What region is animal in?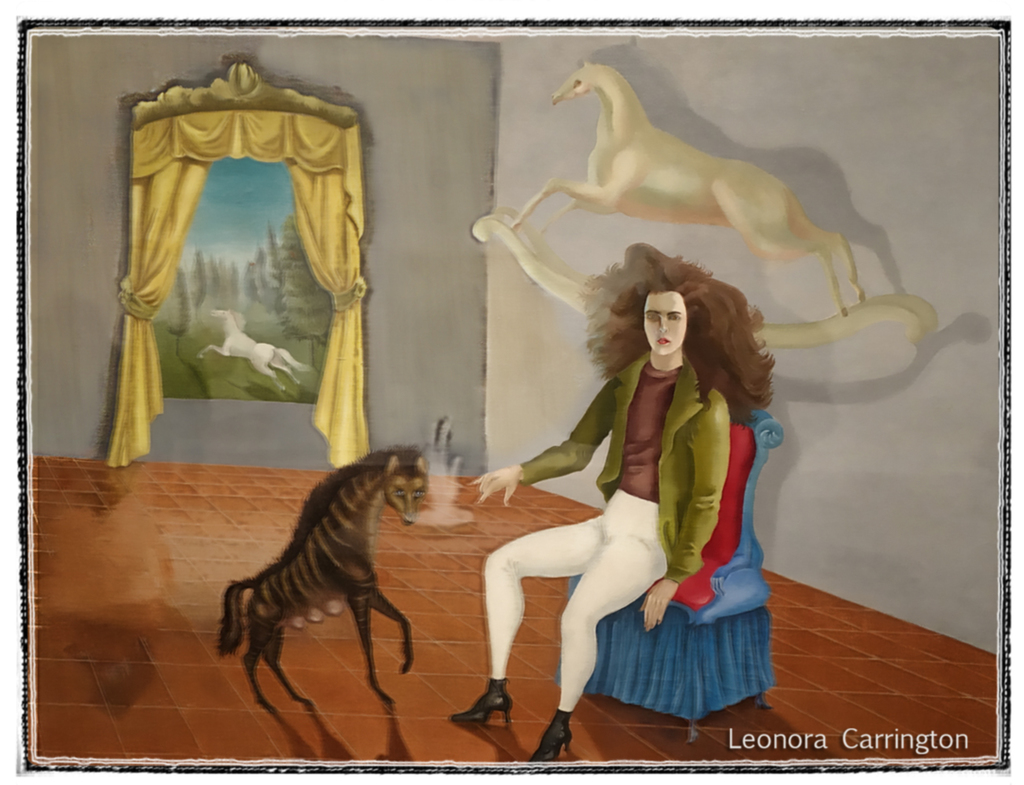
Rect(225, 458, 463, 735).
